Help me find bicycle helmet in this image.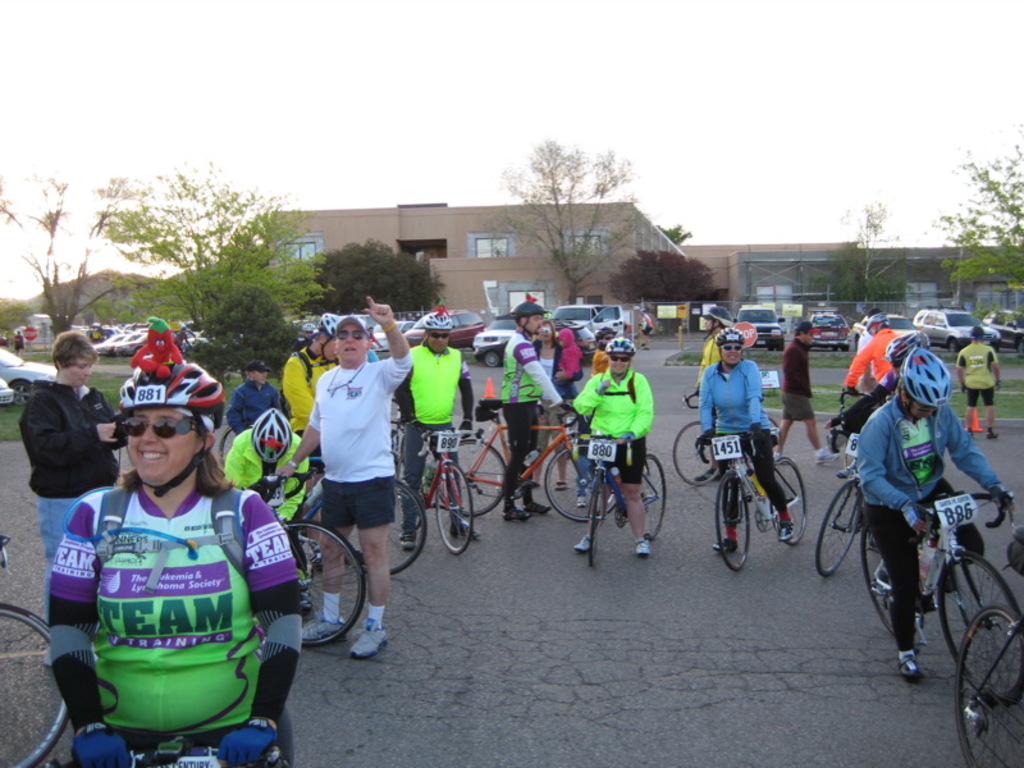
Found it: locate(603, 337, 631, 352).
